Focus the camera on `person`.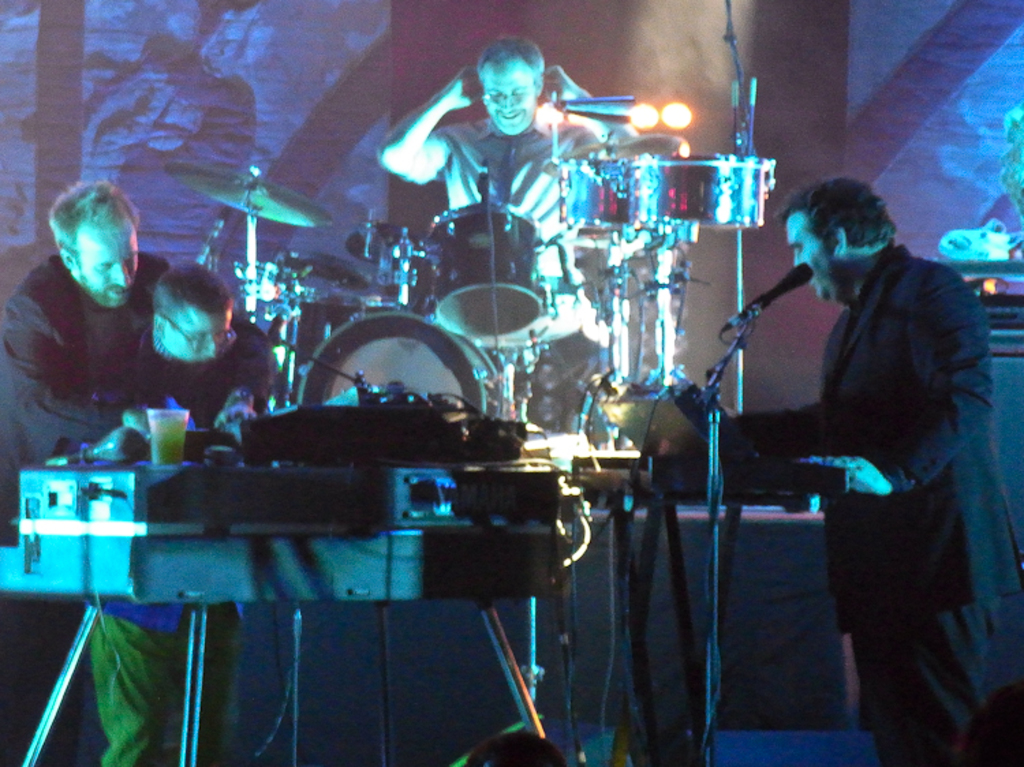
Focus region: bbox(85, 265, 281, 464).
